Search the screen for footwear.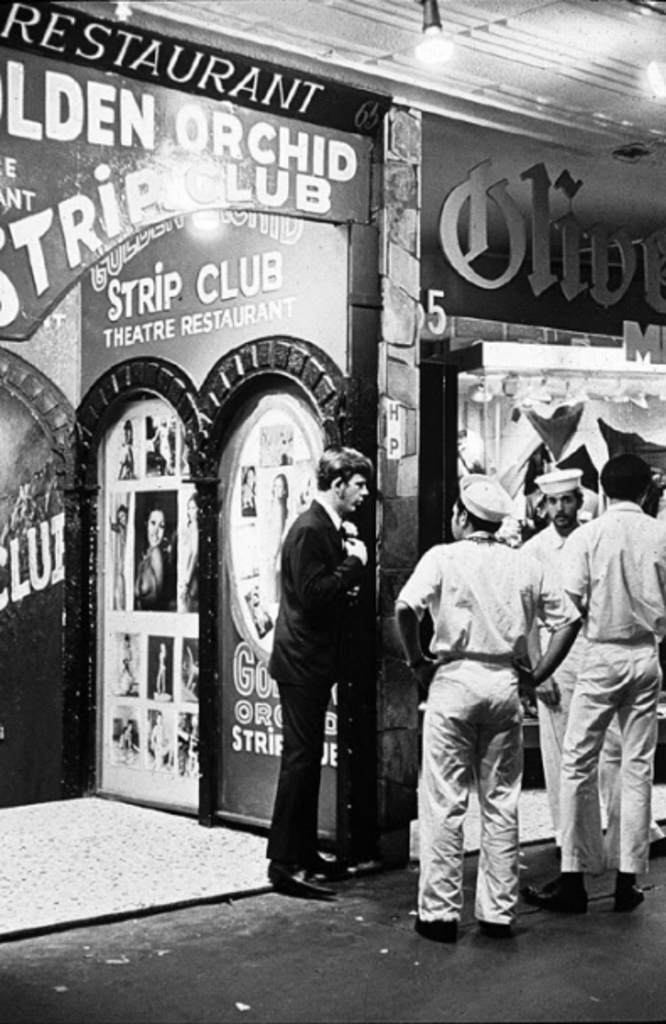
Found at 266,864,322,901.
